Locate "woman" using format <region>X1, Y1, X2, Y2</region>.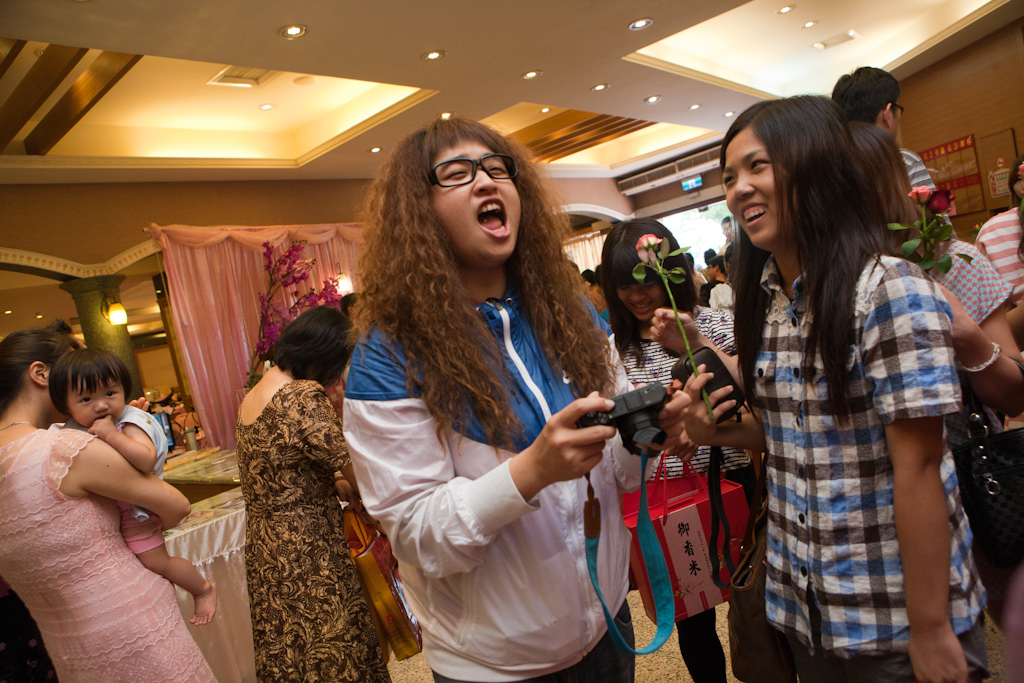
<region>324, 116, 634, 682</region>.
